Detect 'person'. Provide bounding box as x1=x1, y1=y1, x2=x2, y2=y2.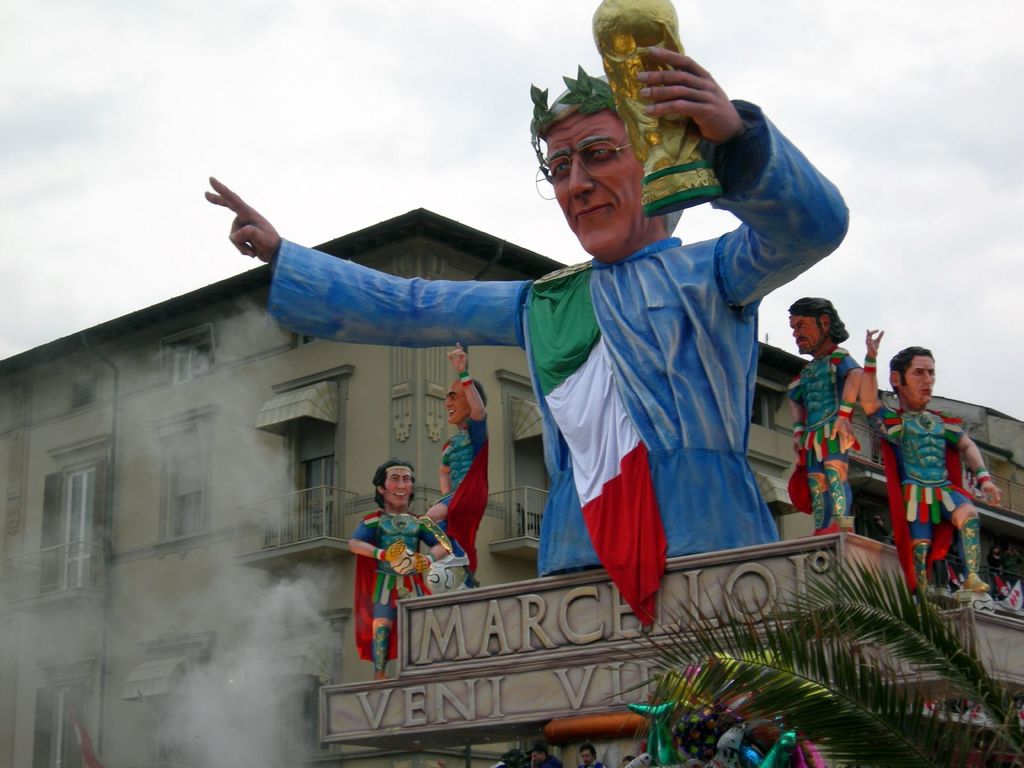
x1=792, y1=298, x2=856, y2=536.
